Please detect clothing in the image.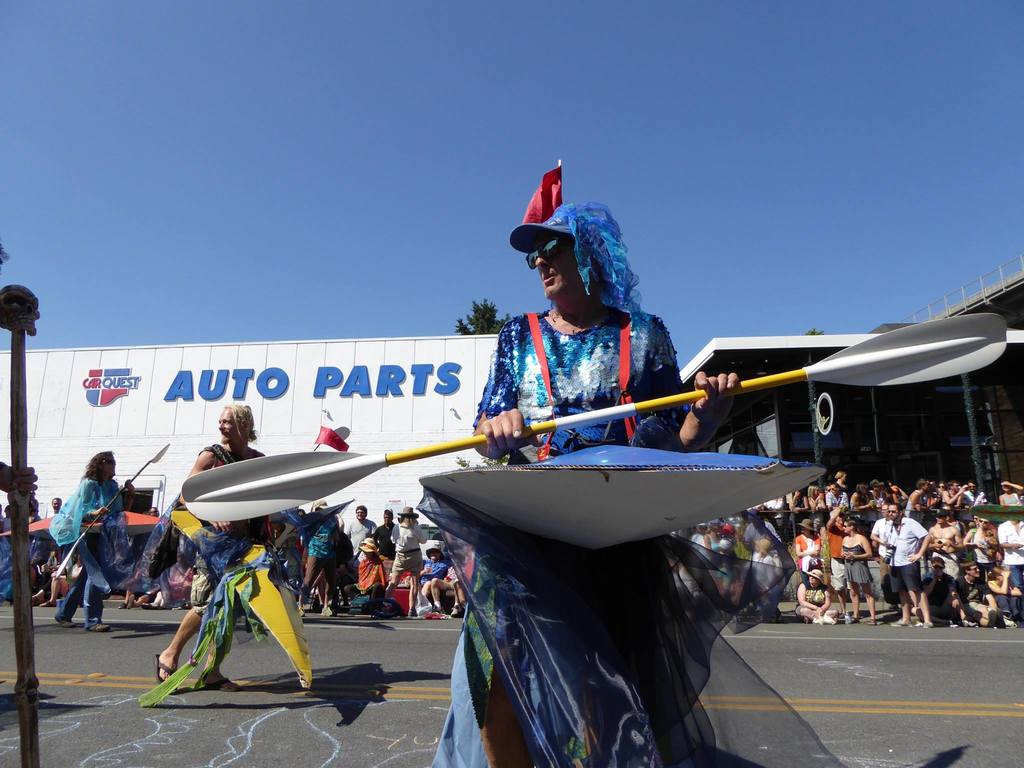
{"x1": 826, "y1": 491, "x2": 851, "y2": 515}.
